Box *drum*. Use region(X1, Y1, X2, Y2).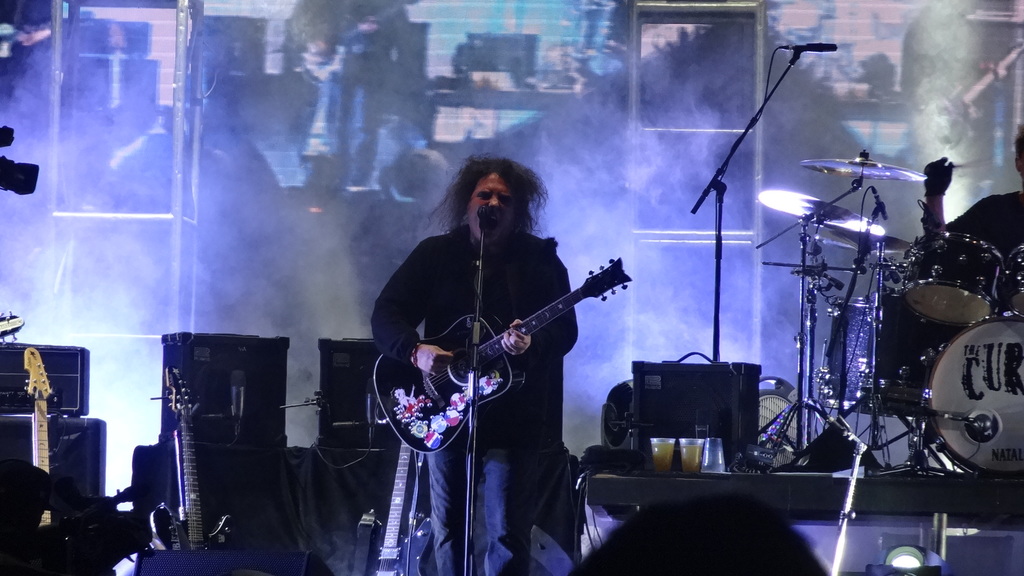
region(824, 297, 945, 419).
